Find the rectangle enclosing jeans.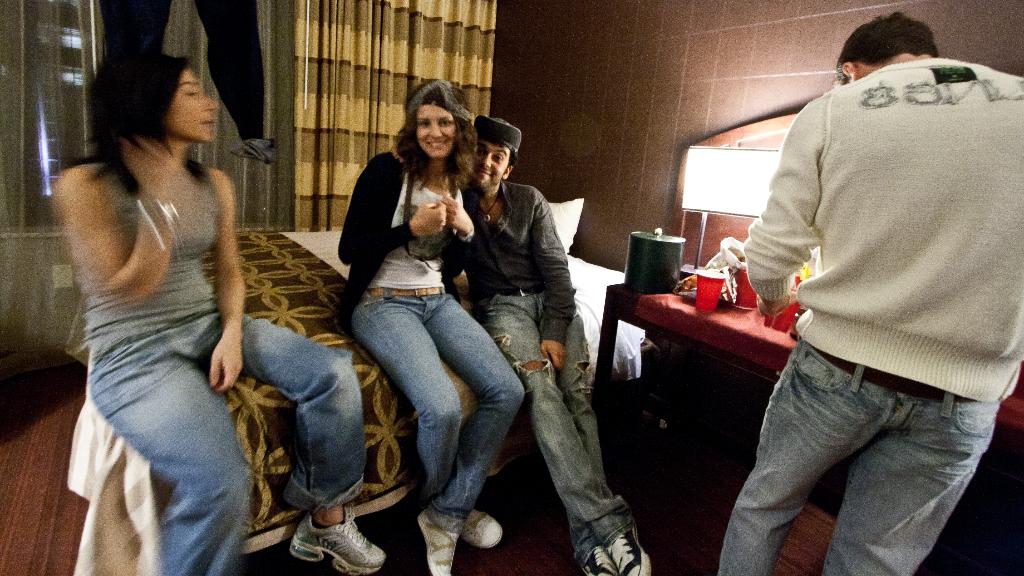
{"left": 712, "top": 298, "right": 992, "bottom": 563}.
